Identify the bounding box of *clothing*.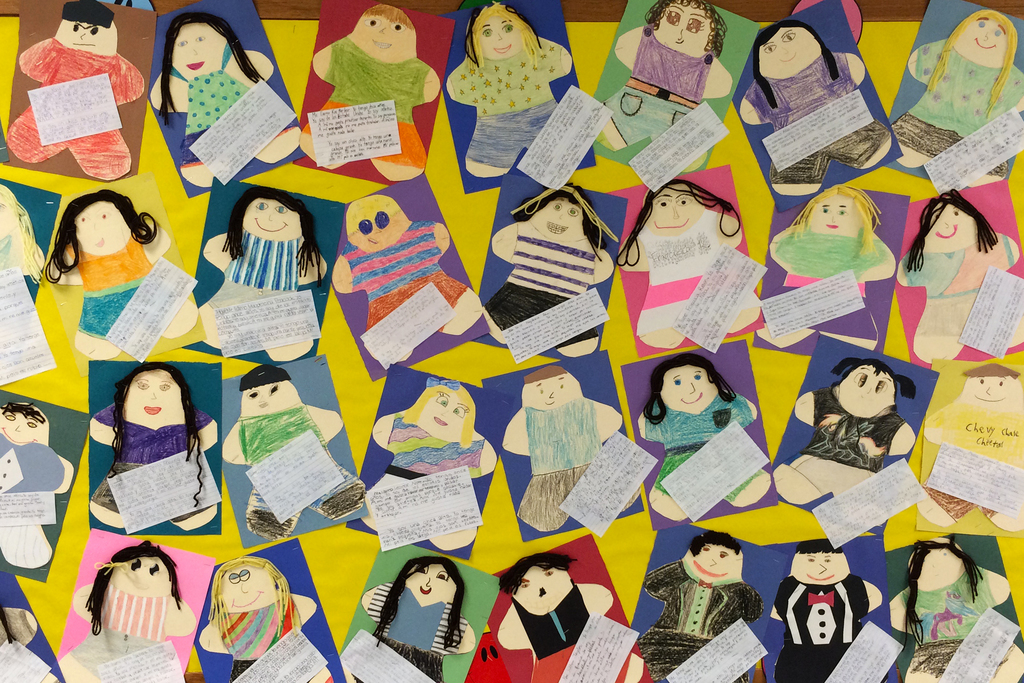
locate(889, 42, 1023, 176).
